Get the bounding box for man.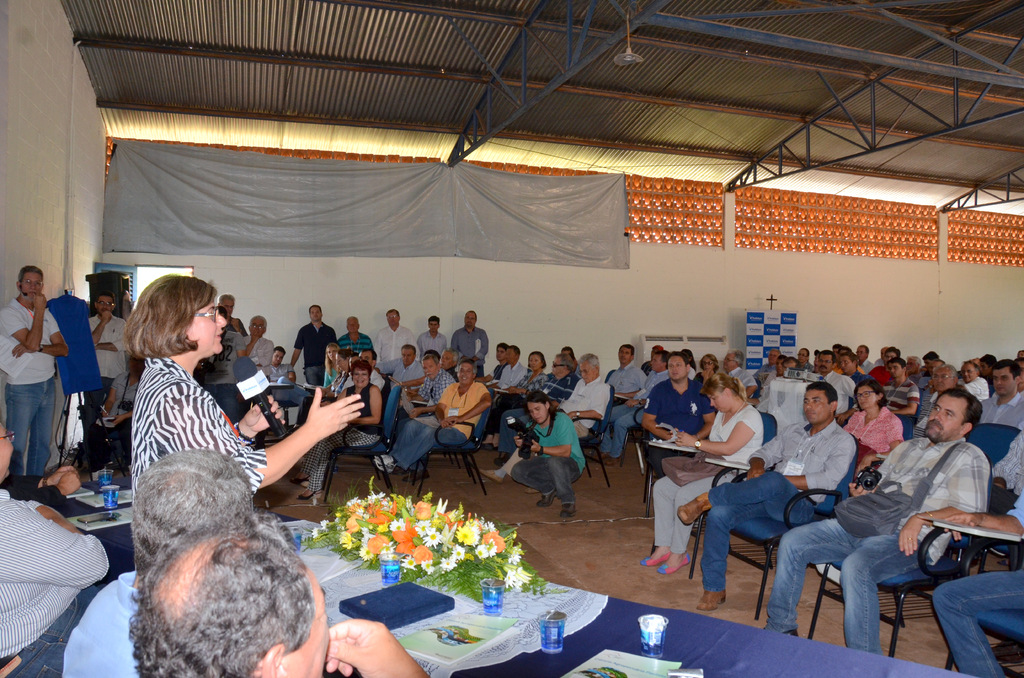
locate(911, 363, 956, 437).
